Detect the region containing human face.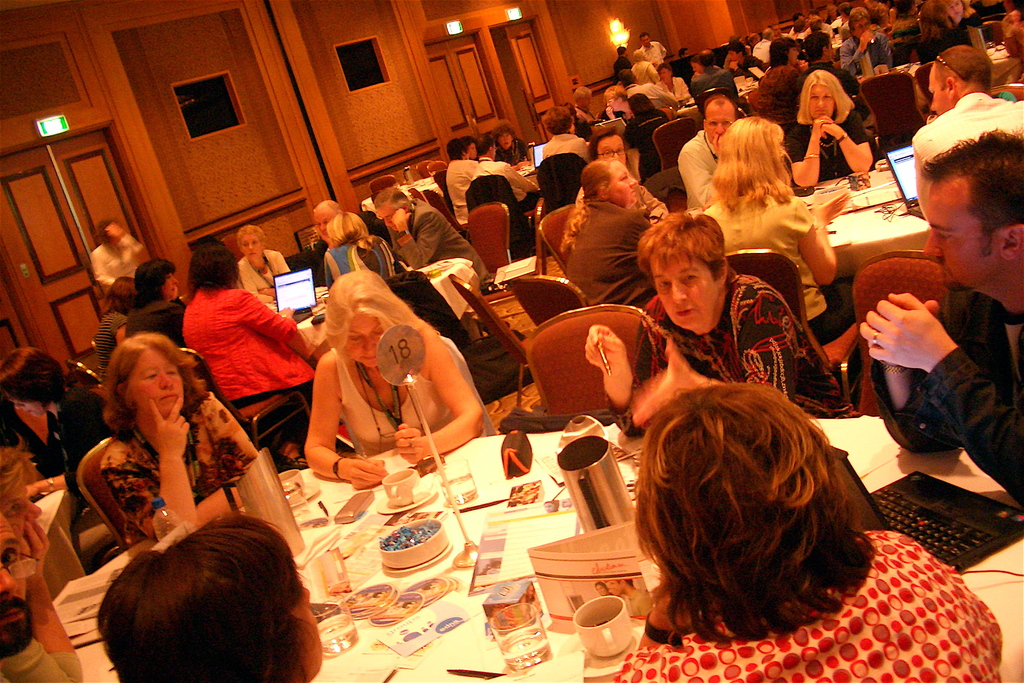
locate(164, 276, 173, 299).
